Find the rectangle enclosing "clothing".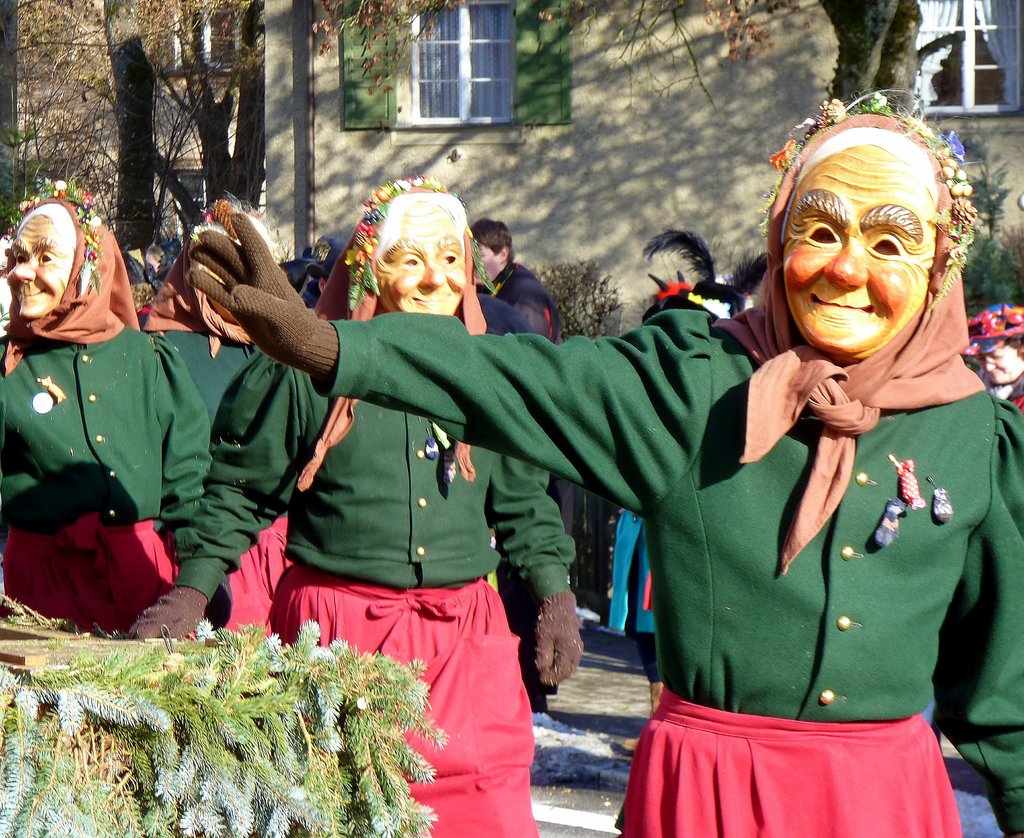
bbox=(5, 274, 195, 626).
